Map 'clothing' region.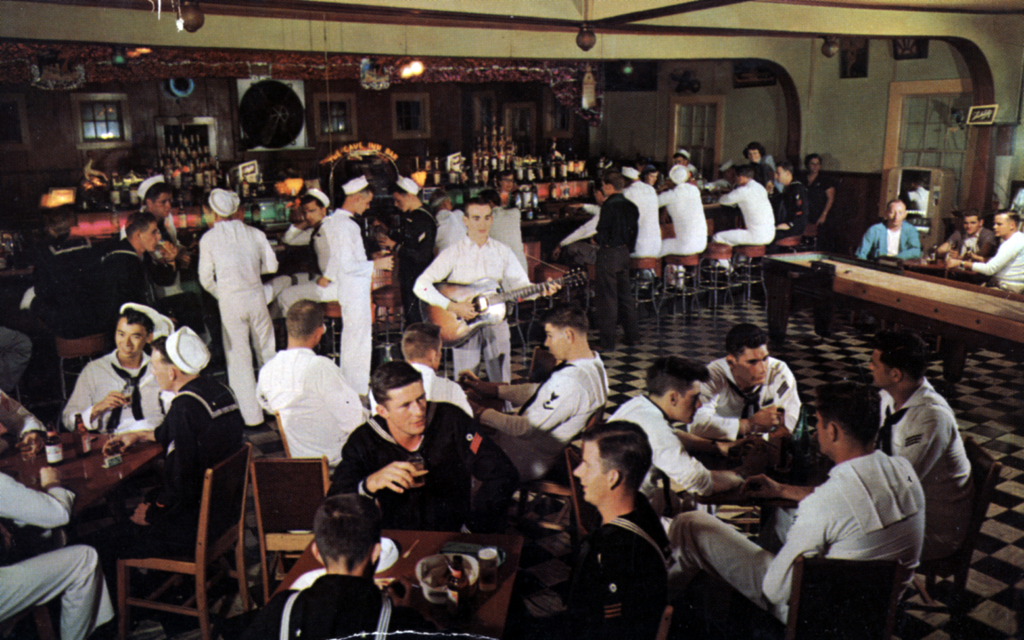
Mapped to box=[673, 443, 936, 636].
